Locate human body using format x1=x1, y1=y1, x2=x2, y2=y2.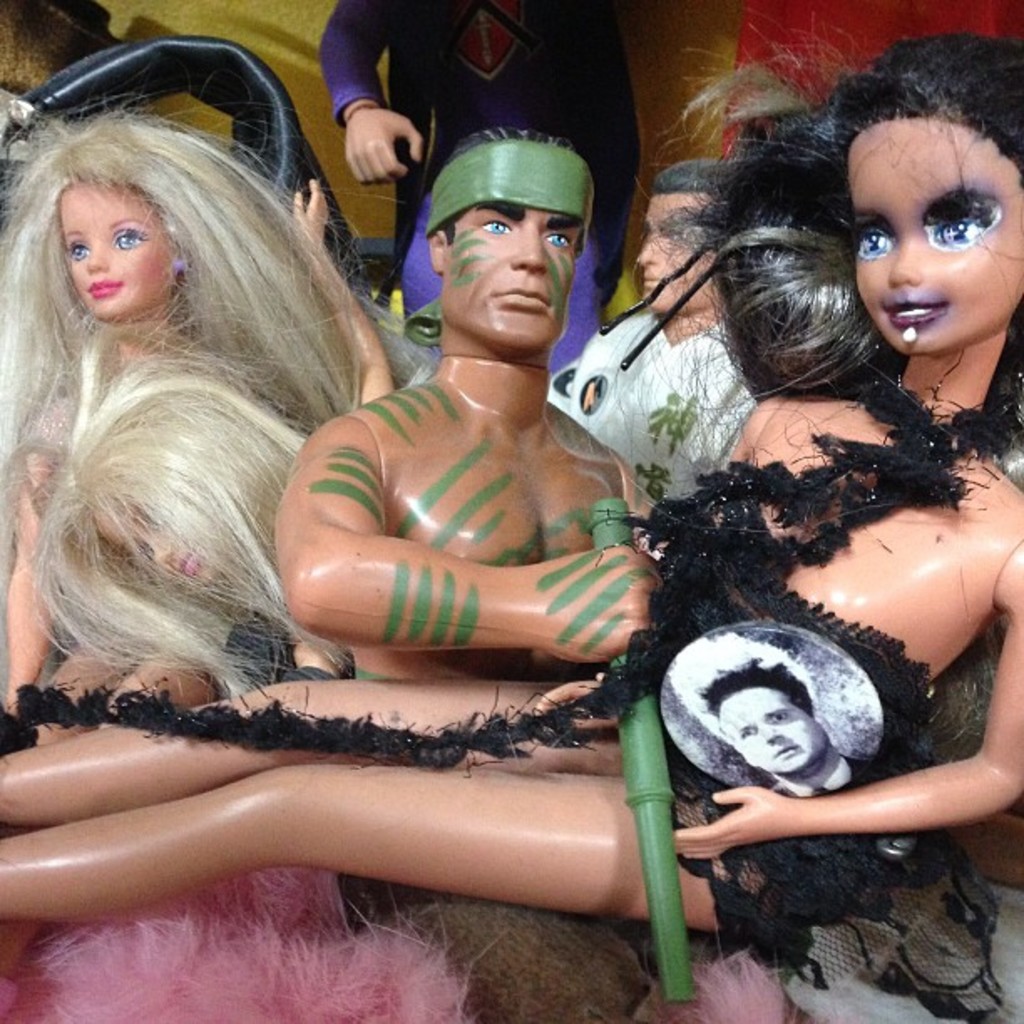
x1=268, y1=139, x2=709, y2=701.
